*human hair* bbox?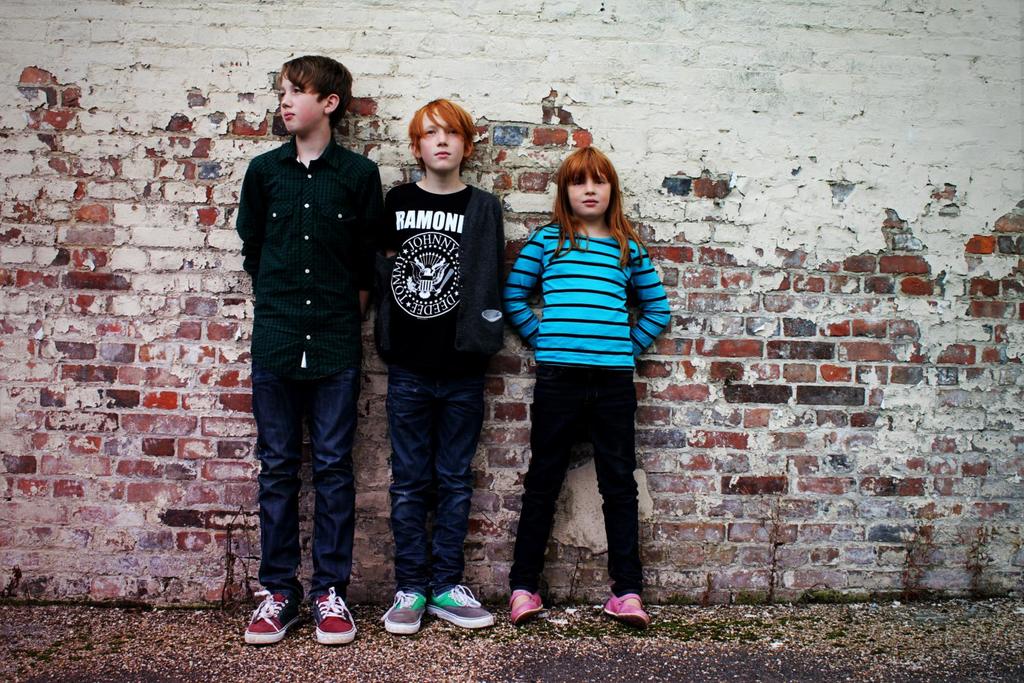
detection(539, 146, 652, 269)
